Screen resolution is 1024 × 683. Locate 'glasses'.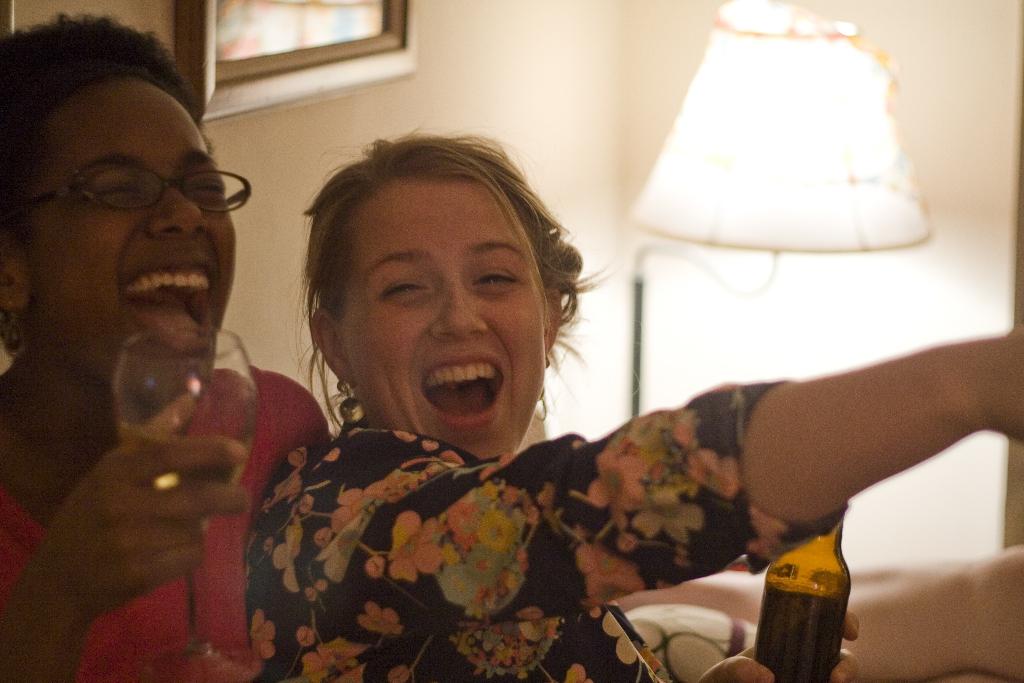
(left=29, top=161, right=252, bottom=212).
